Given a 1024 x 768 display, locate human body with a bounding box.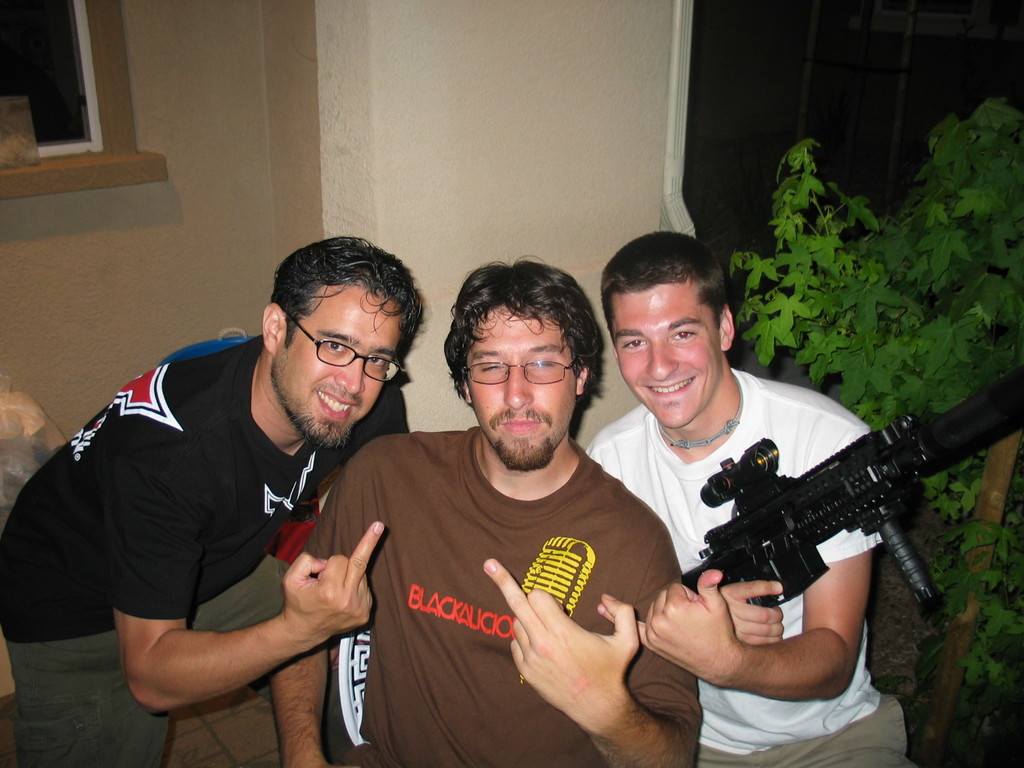
Located: [581, 367, 917, 767].
